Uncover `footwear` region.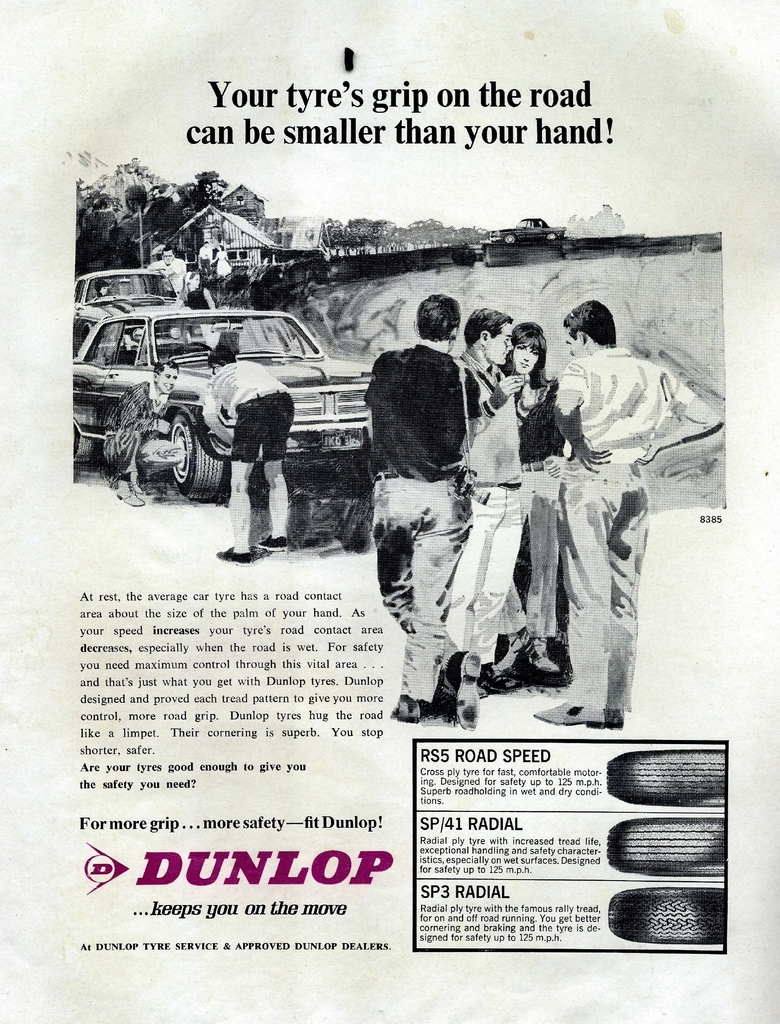
Uncovered: <region>453, 653, 481, 722</region>.
